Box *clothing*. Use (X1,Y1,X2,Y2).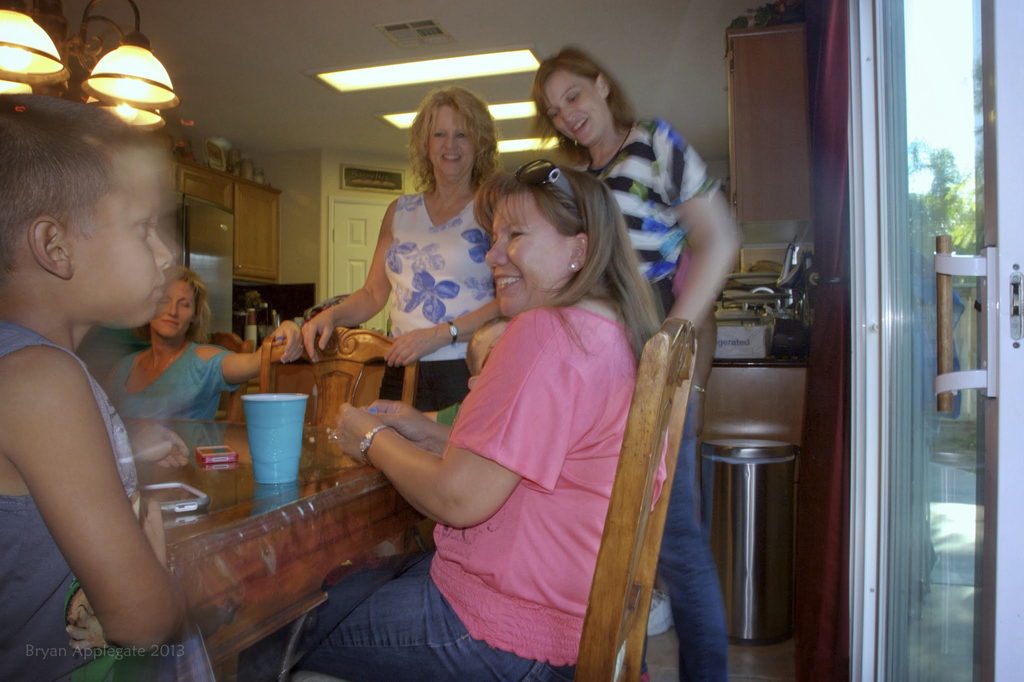
(361,195,518,401).
